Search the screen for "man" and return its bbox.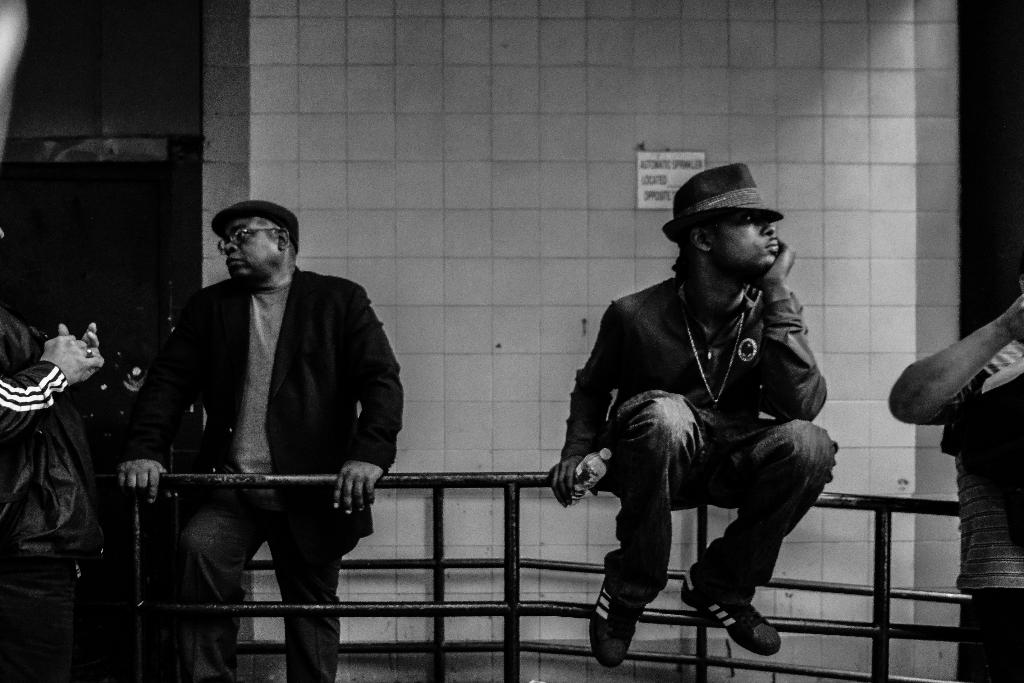
Found: x1=111, y1=201, x2=410, y2=682.
